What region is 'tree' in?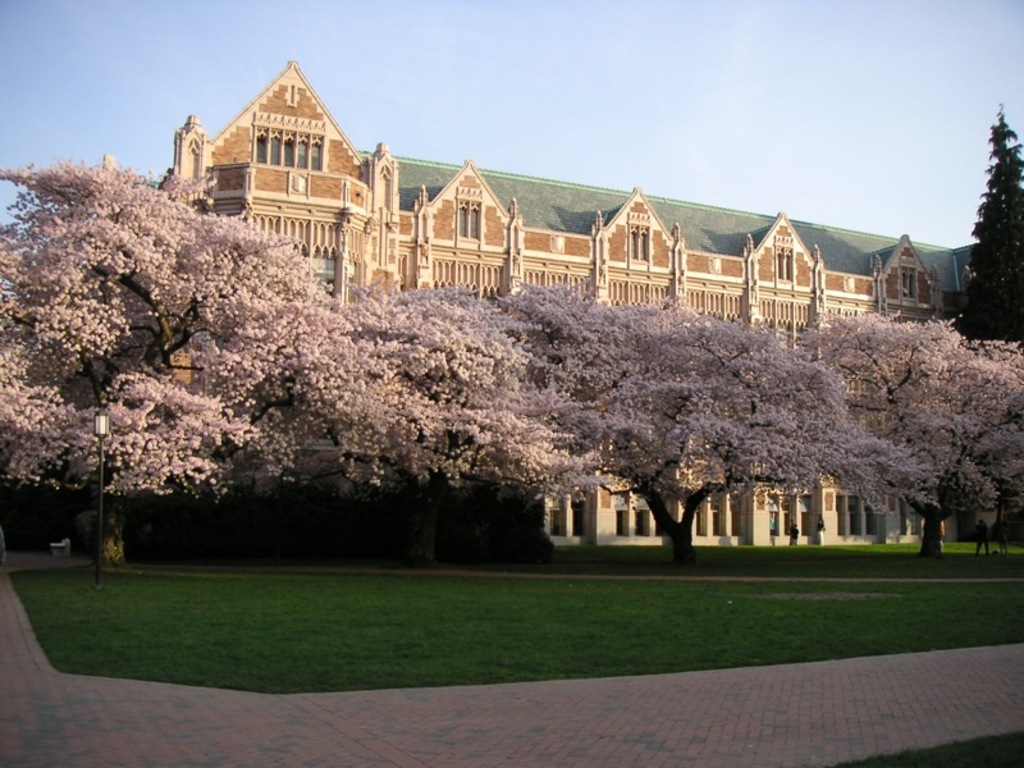
948 105 1023 347.
